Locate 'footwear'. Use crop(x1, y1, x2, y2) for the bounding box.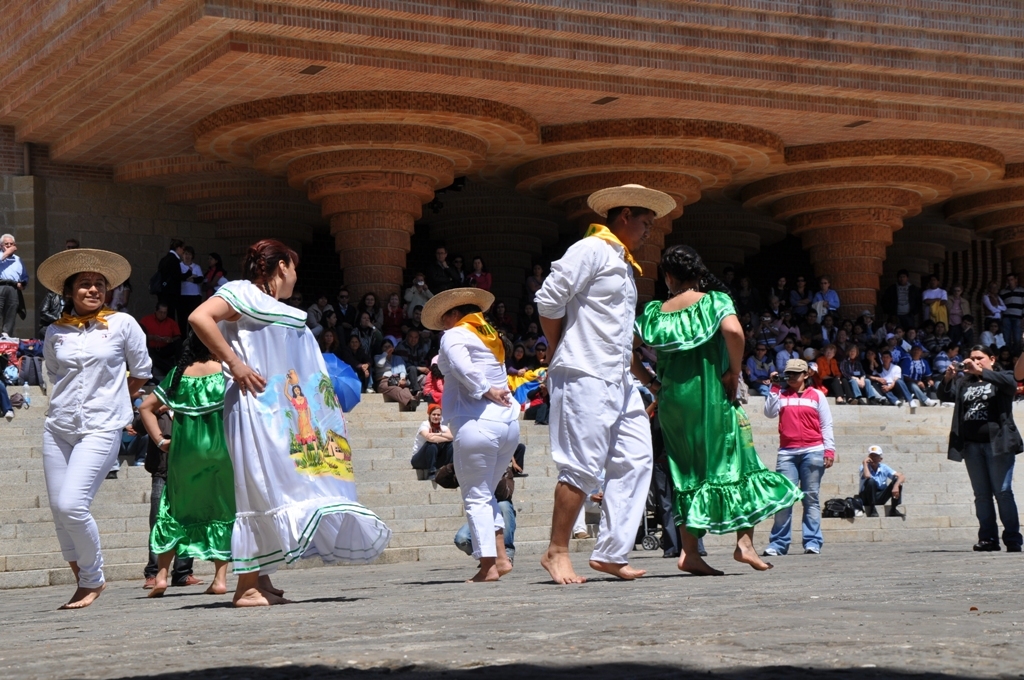
crop(763, 549, 776, 555).
